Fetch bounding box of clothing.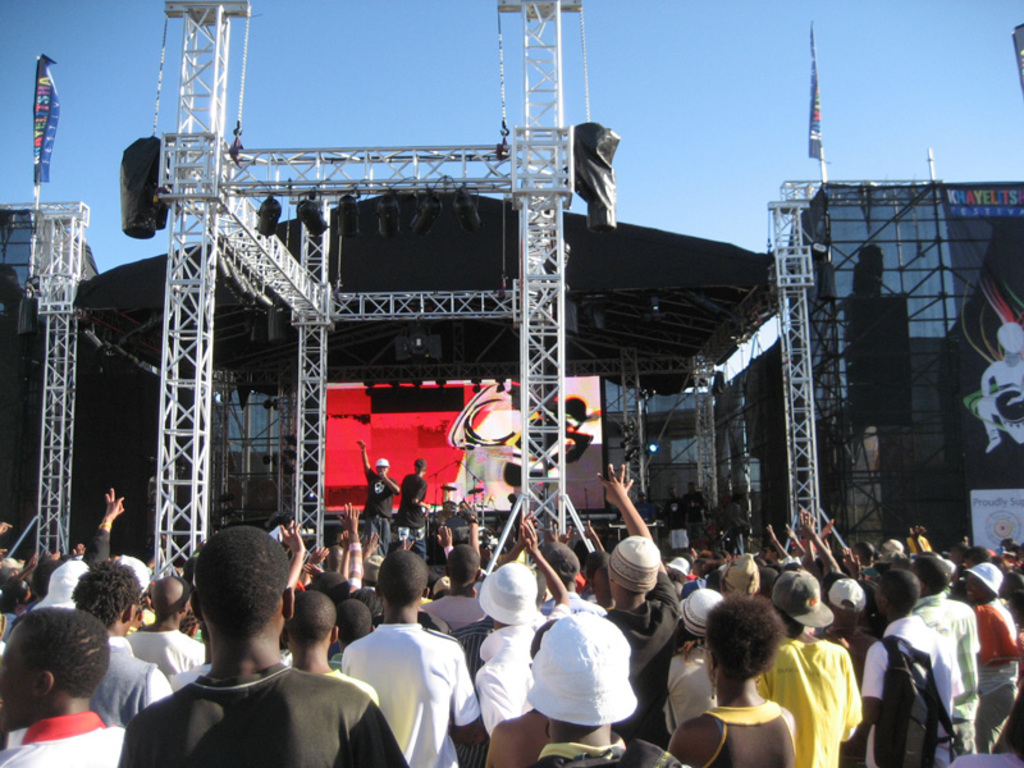
Bbox: [left=102, top=626, right=192, bottom=723].
